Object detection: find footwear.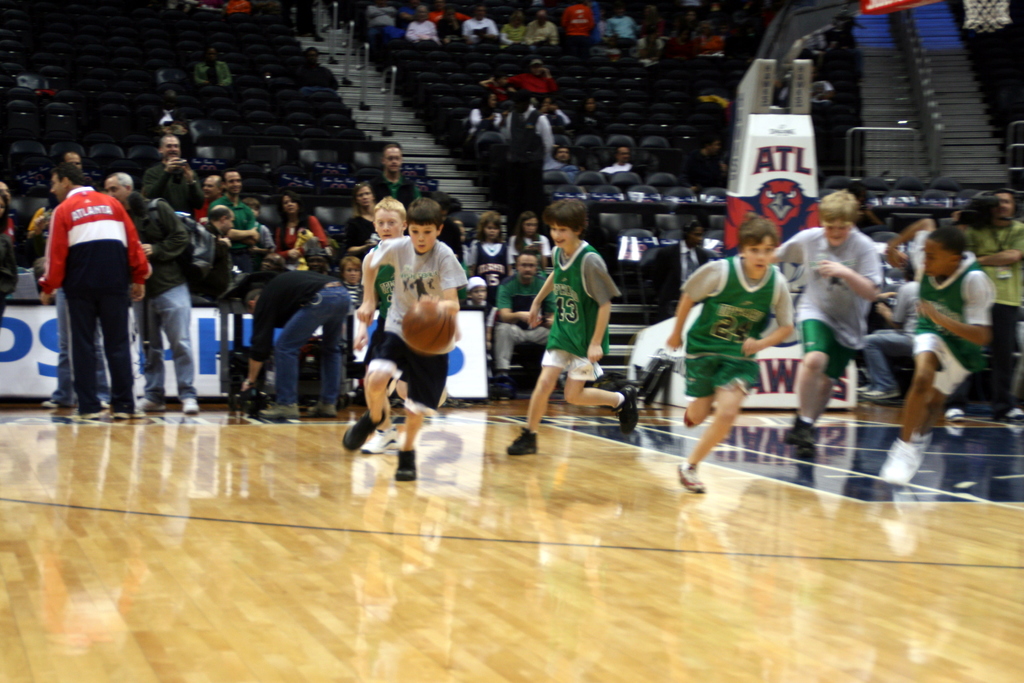
[left=338, top=402, right=388, bottom=452].
